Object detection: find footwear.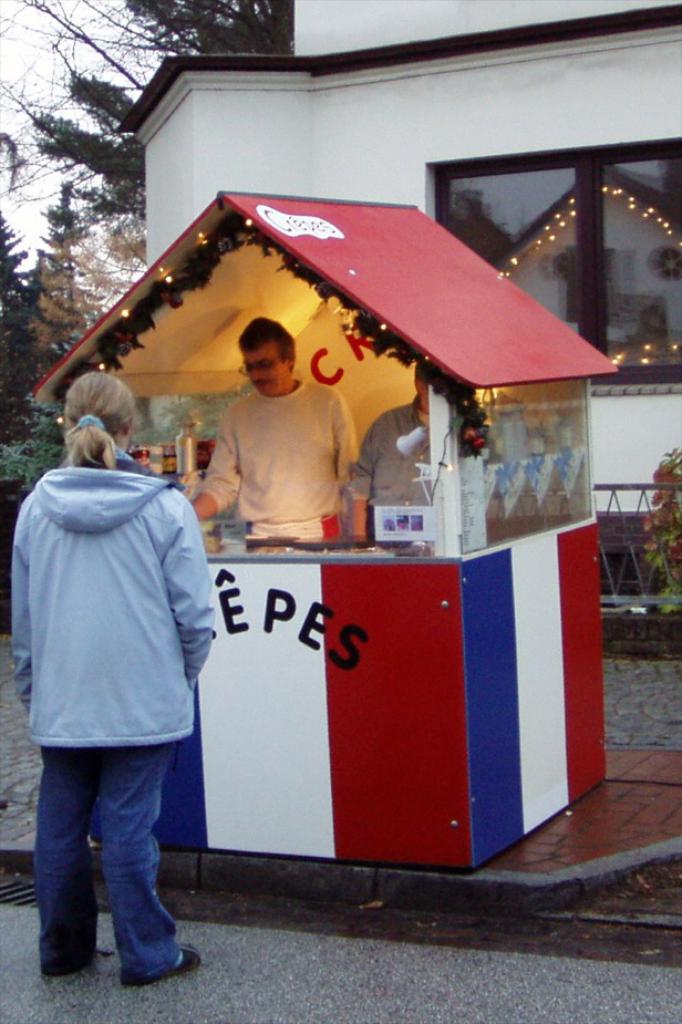
[38,952,91,968].
